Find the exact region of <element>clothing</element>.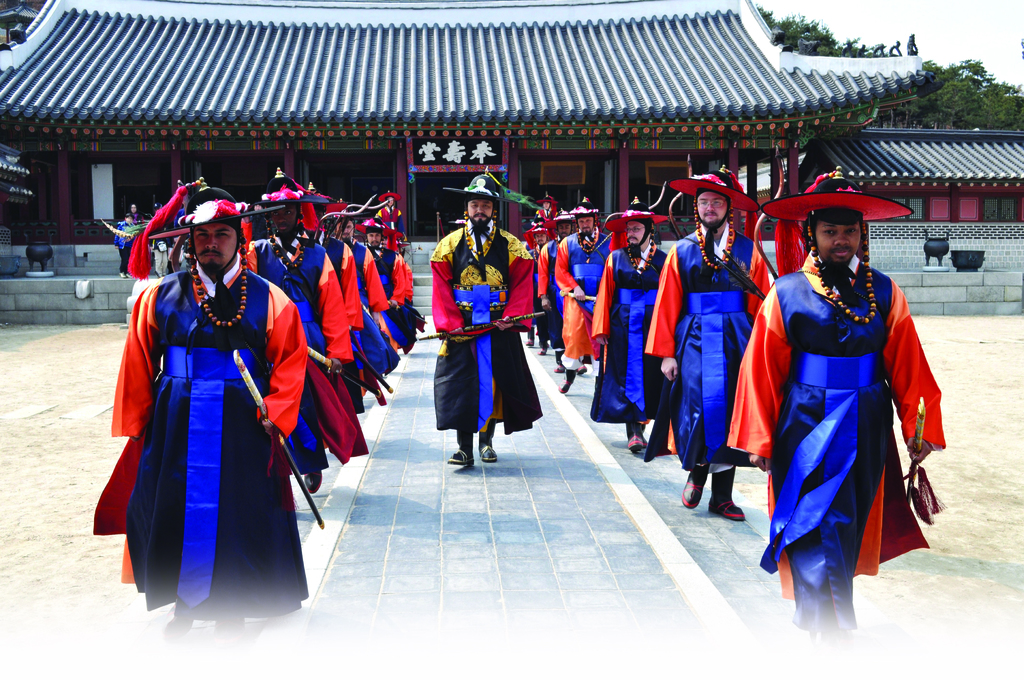
Exact region: [left=582, top=239, right=669, bottom=426].
